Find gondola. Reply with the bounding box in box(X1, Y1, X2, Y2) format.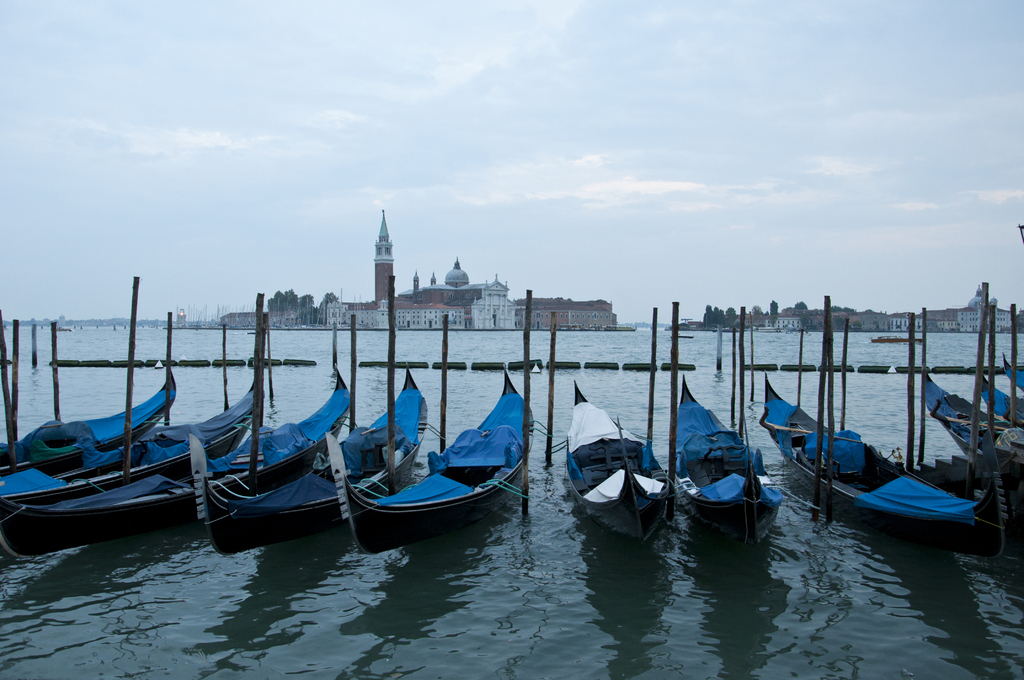
box(185, 347, 429, 562).
